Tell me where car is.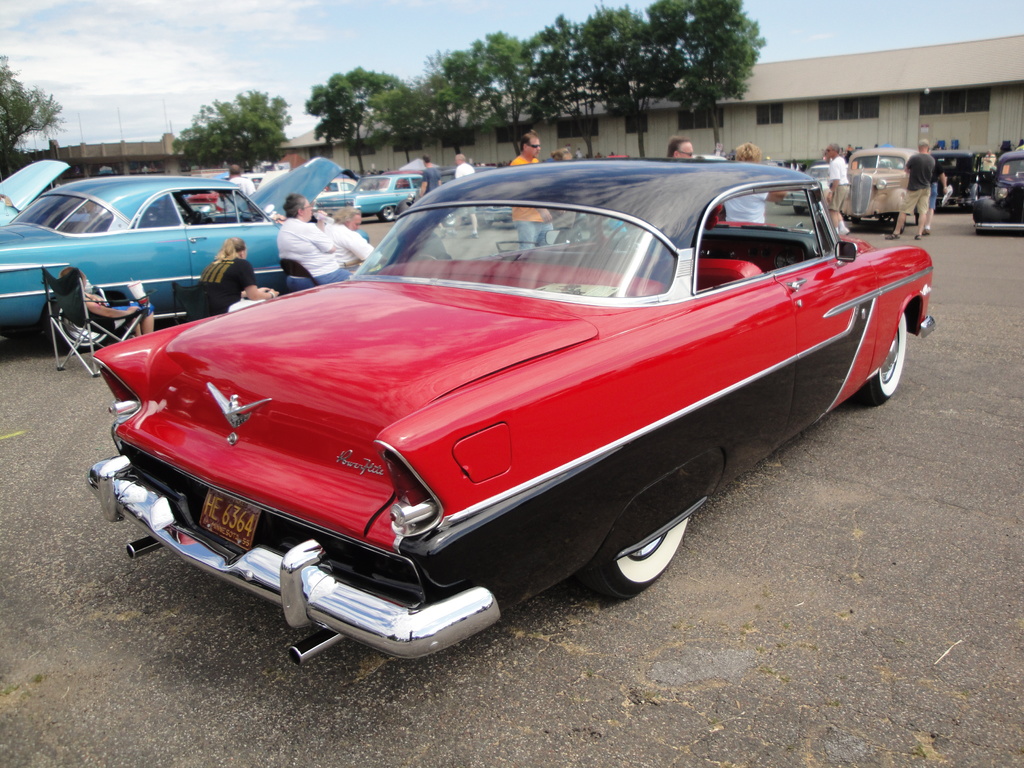
car is at 922:143:989:214.
